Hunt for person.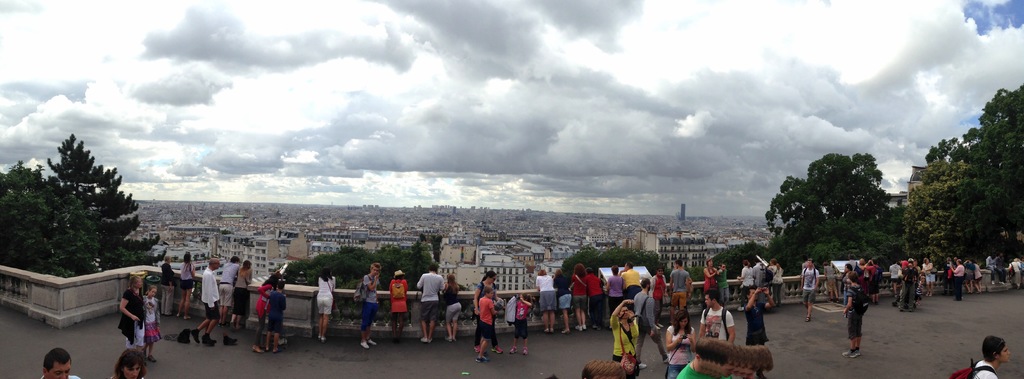
Hunted down at <box>801,259,819,320</box>.
